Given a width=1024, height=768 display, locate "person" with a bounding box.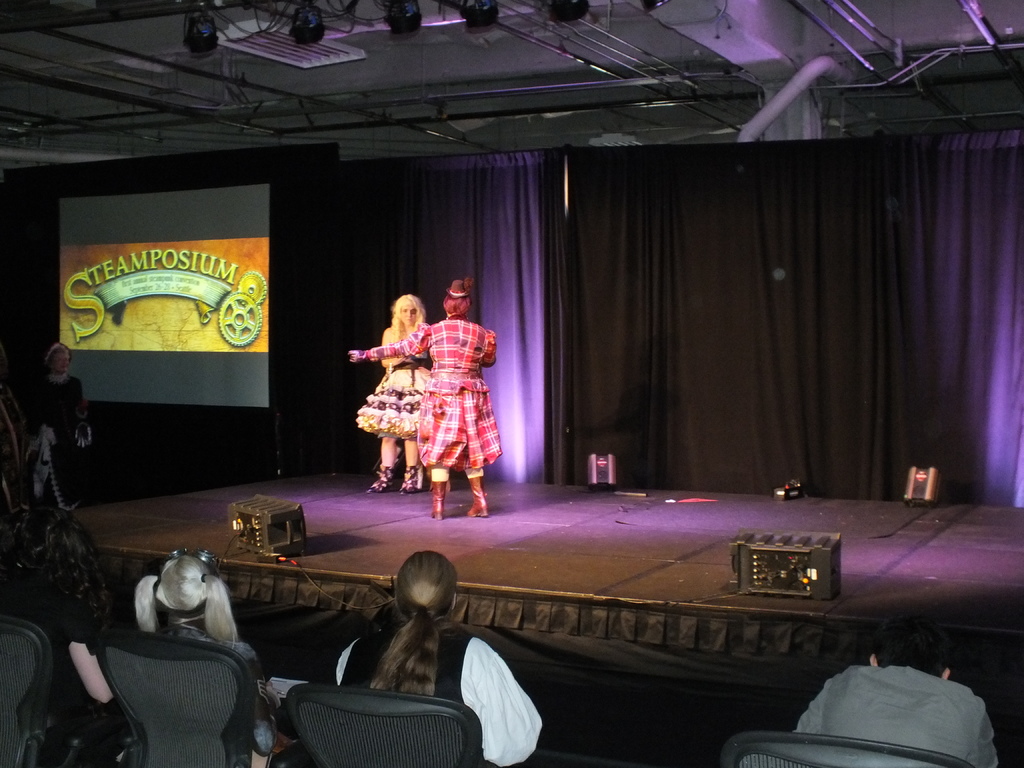
Located: 792/612/1001/767.
